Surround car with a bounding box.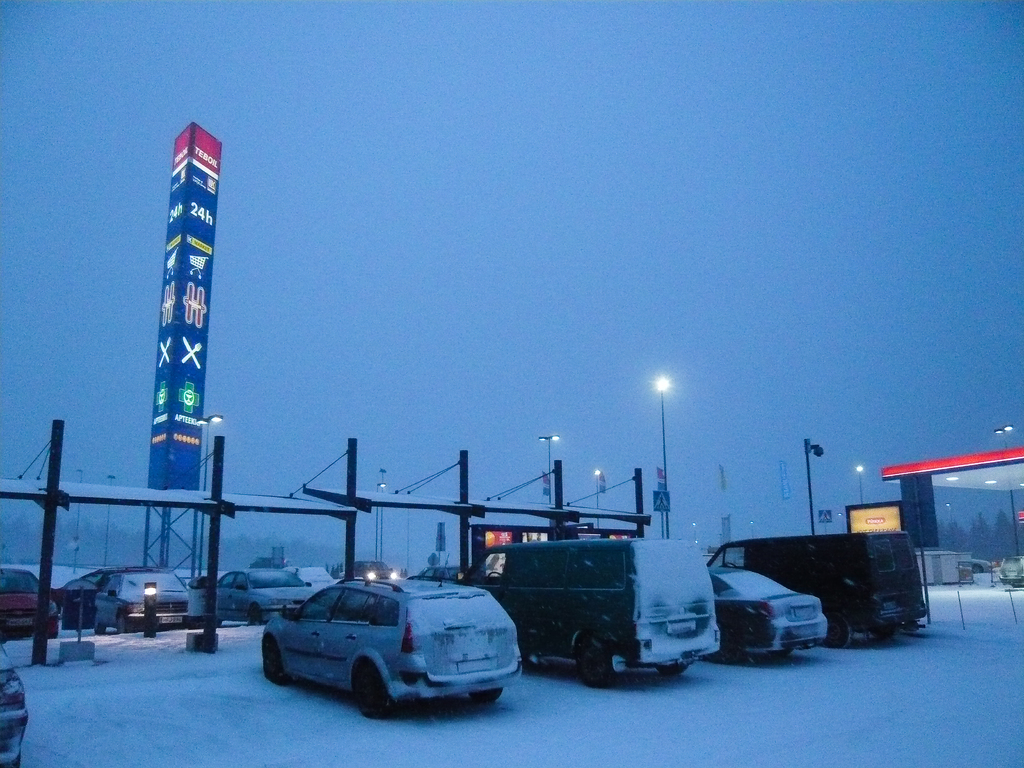
Rect(97, 570, 189, 633).
